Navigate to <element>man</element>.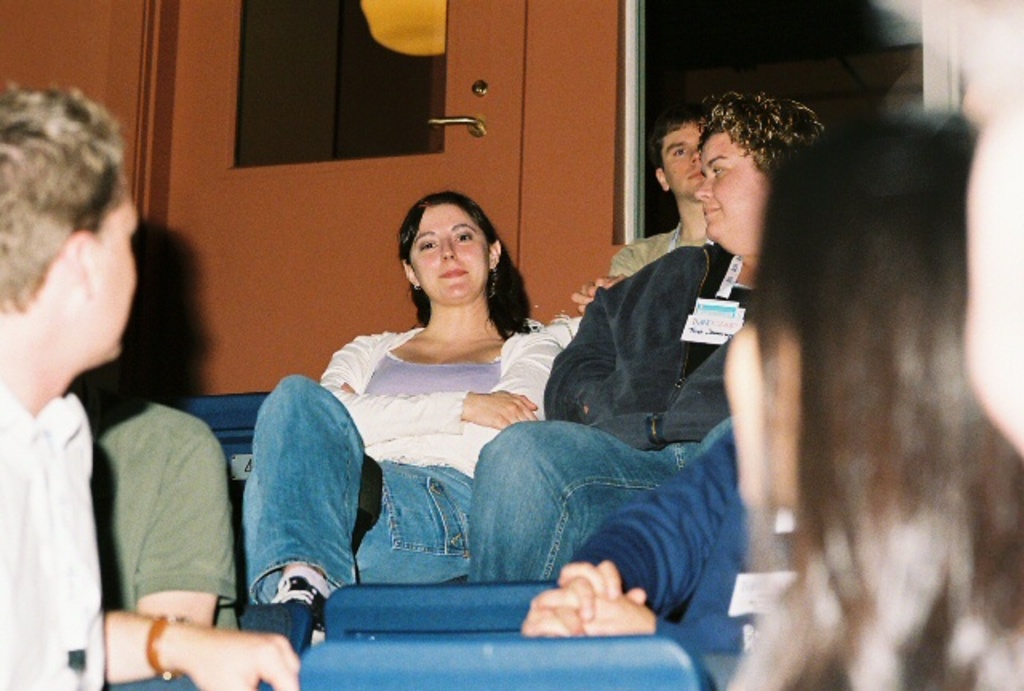
Navigation target: left=573, top=112, right=704, bottom=307.
